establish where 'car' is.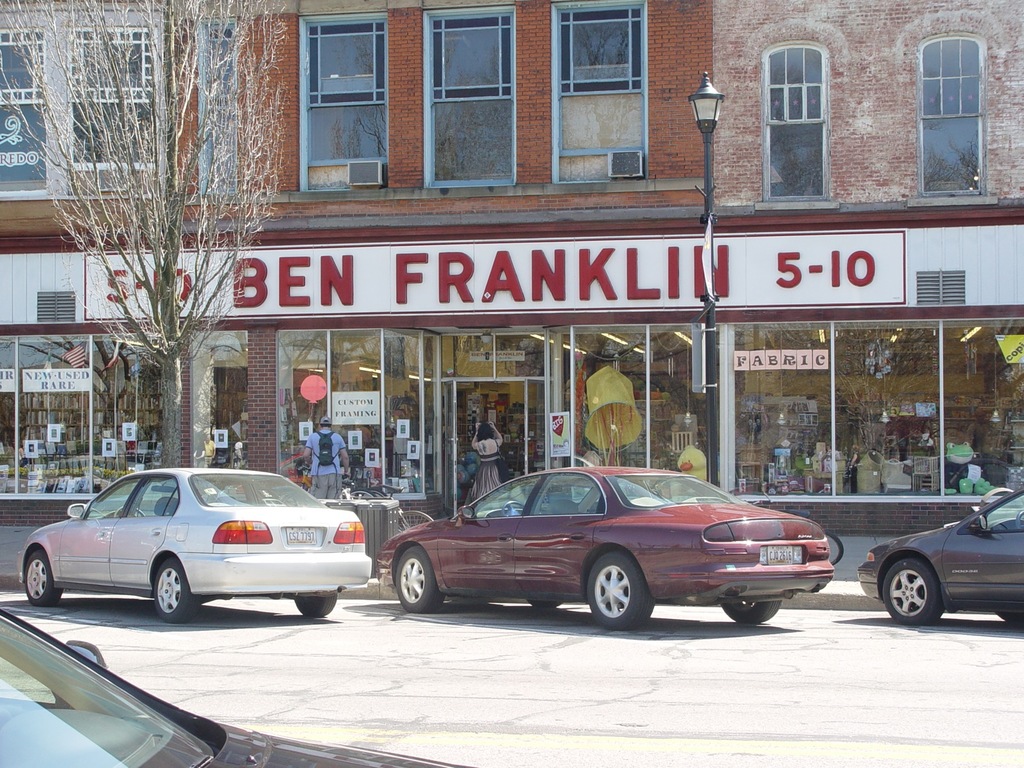
Established at [854, 484, 1023, 623].
